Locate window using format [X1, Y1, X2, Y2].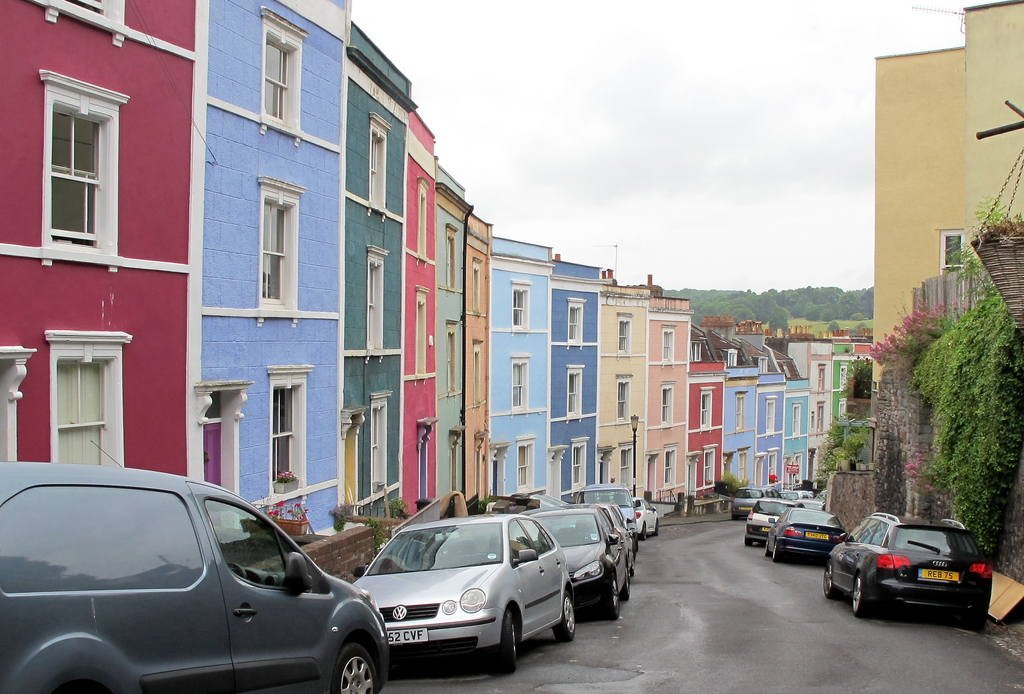
[510, 278, 529, 331].
